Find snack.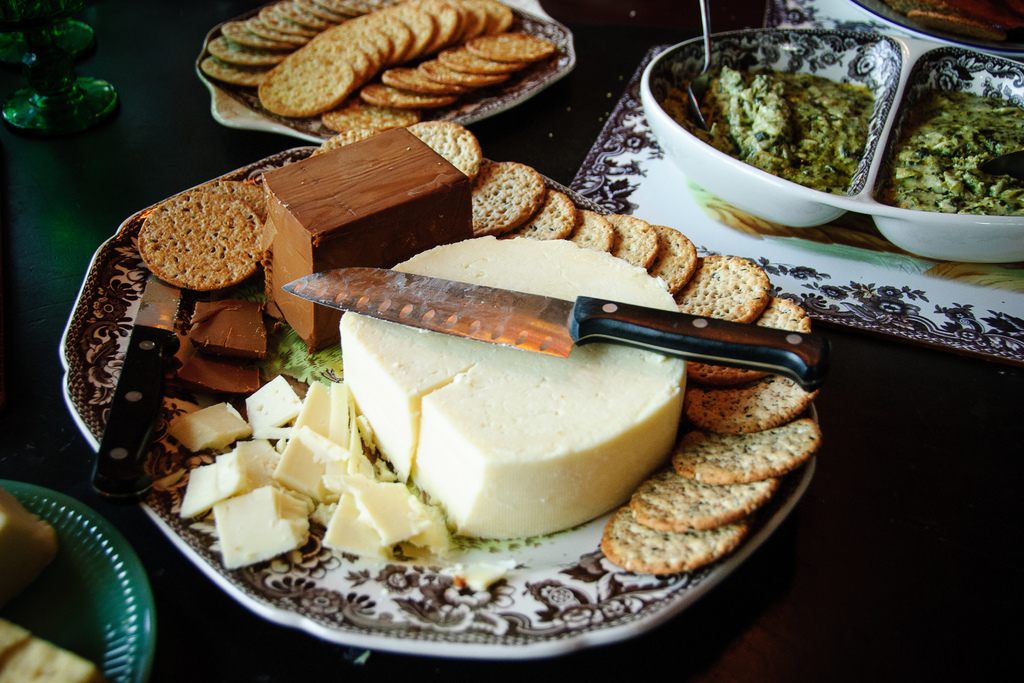
[172, 373, 451, 566].
